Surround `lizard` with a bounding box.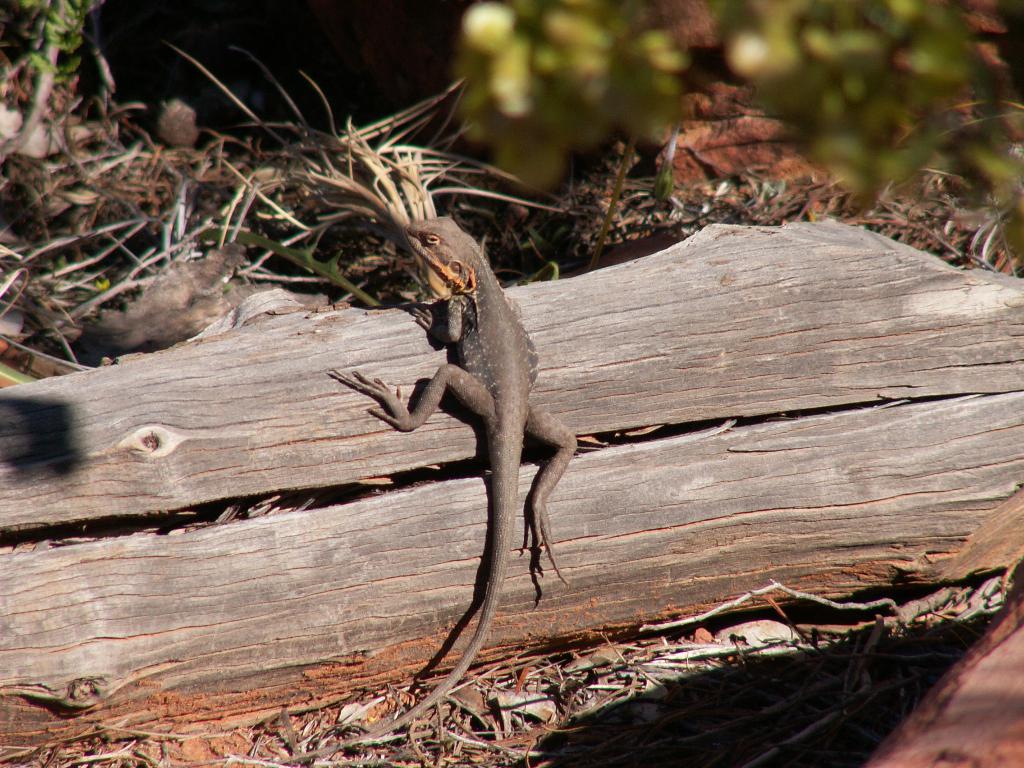
243 186 660 690.
